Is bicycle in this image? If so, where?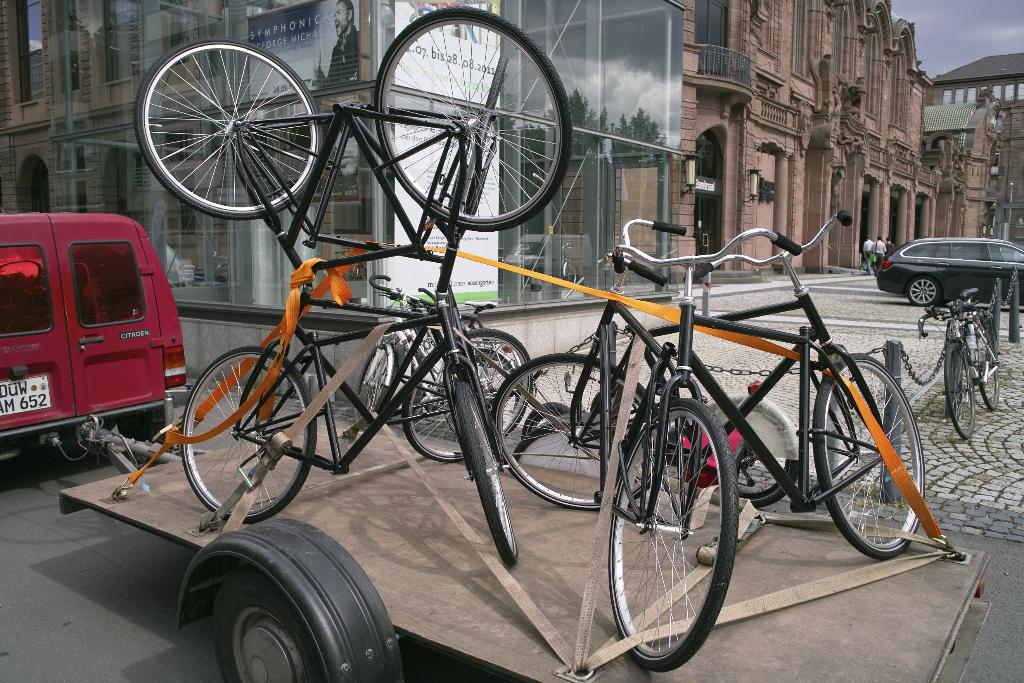
Yes, at 612 224 860 678.
